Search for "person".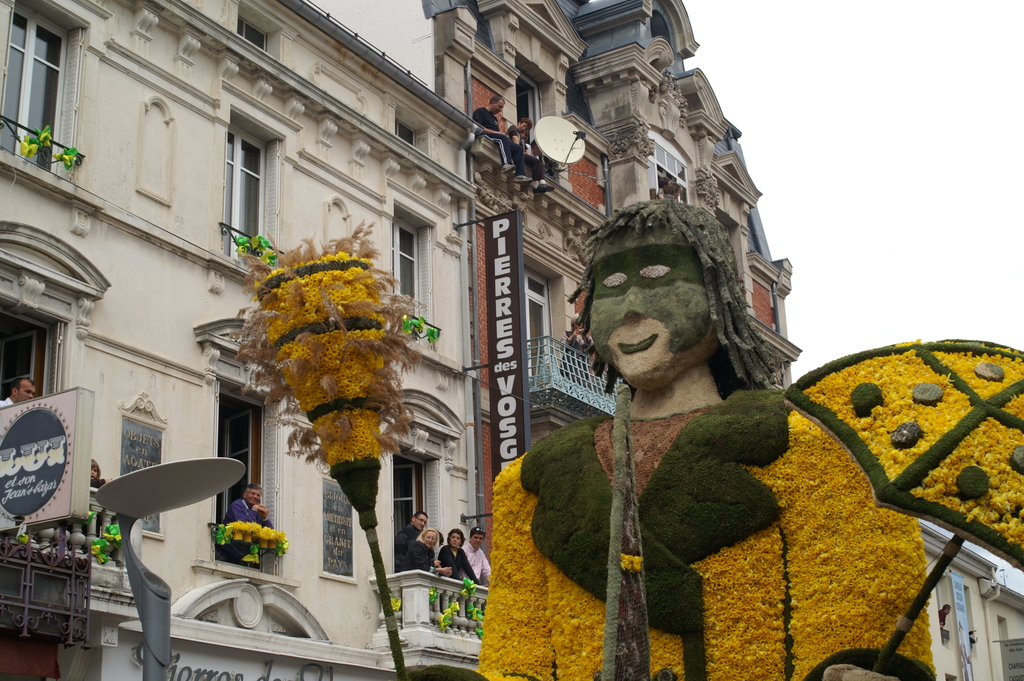
Found at region(393, 509, 429, 574).
